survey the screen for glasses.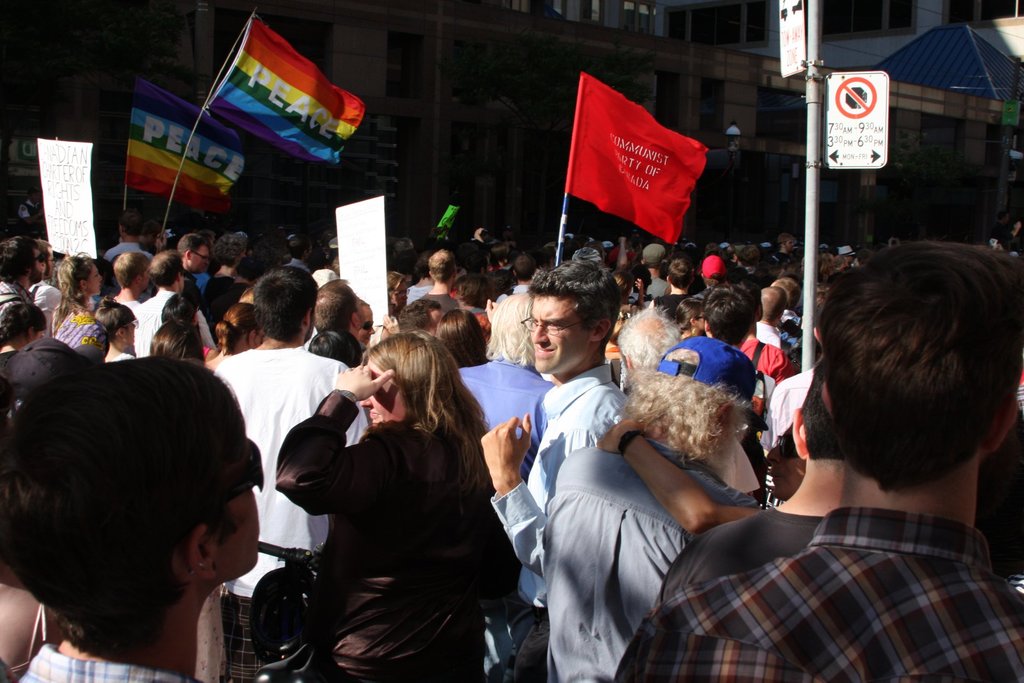
Survey found: detection(115, 319, 141, 337).
